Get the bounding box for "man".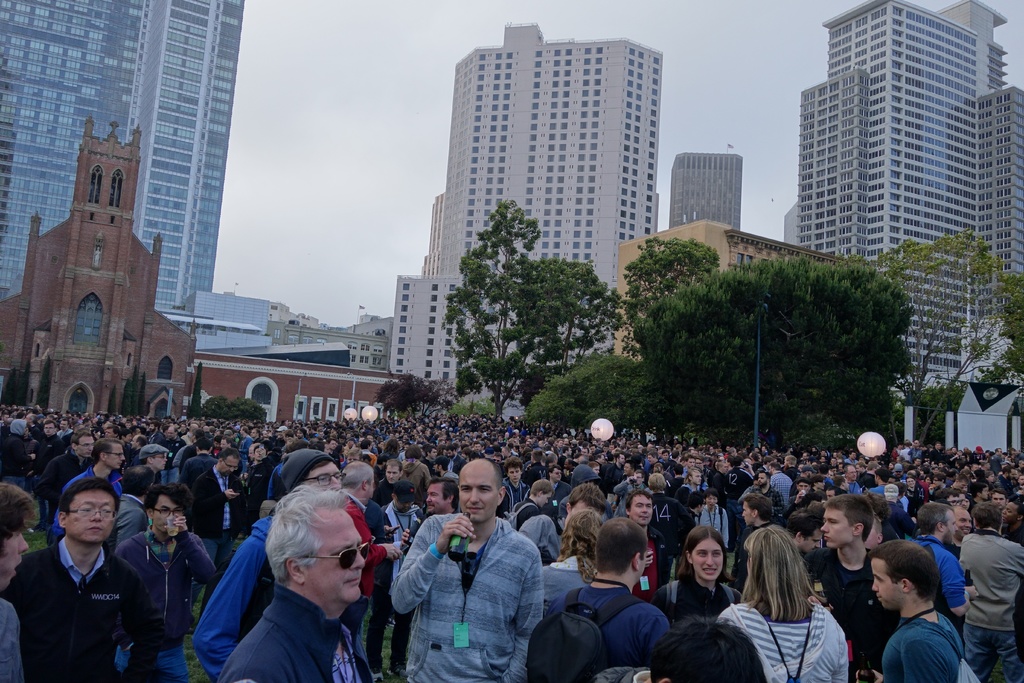
(194, 450, 342, 682).
